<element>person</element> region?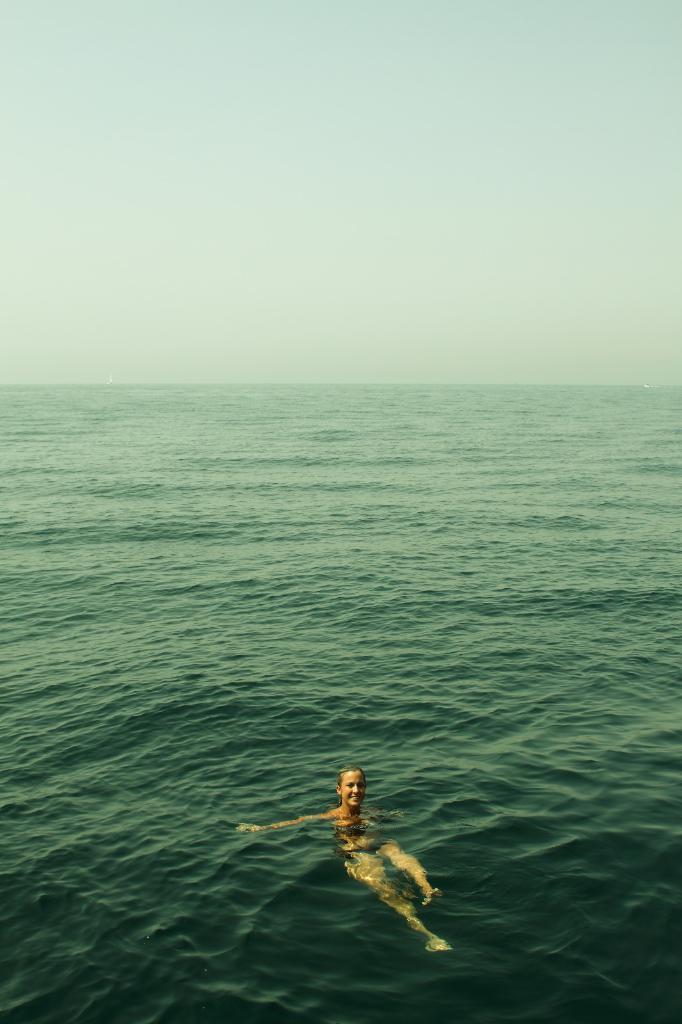
(left=228, top=765, right=463, bottom=951)
